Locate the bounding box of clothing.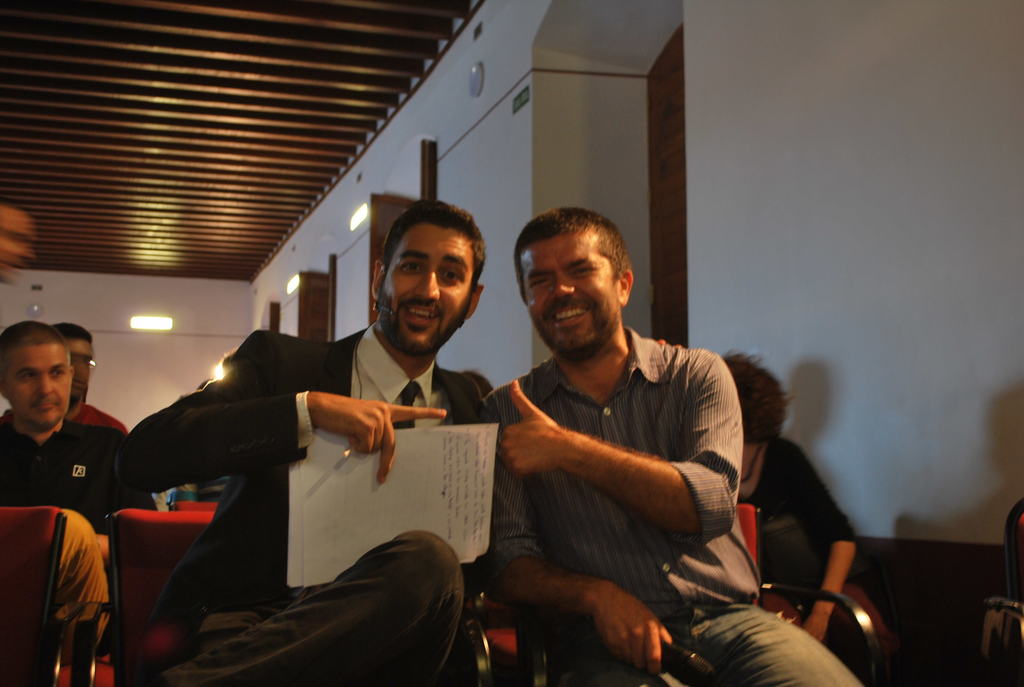
Bounding box: (x1=115, y1=322, x2=497, y2=686).
